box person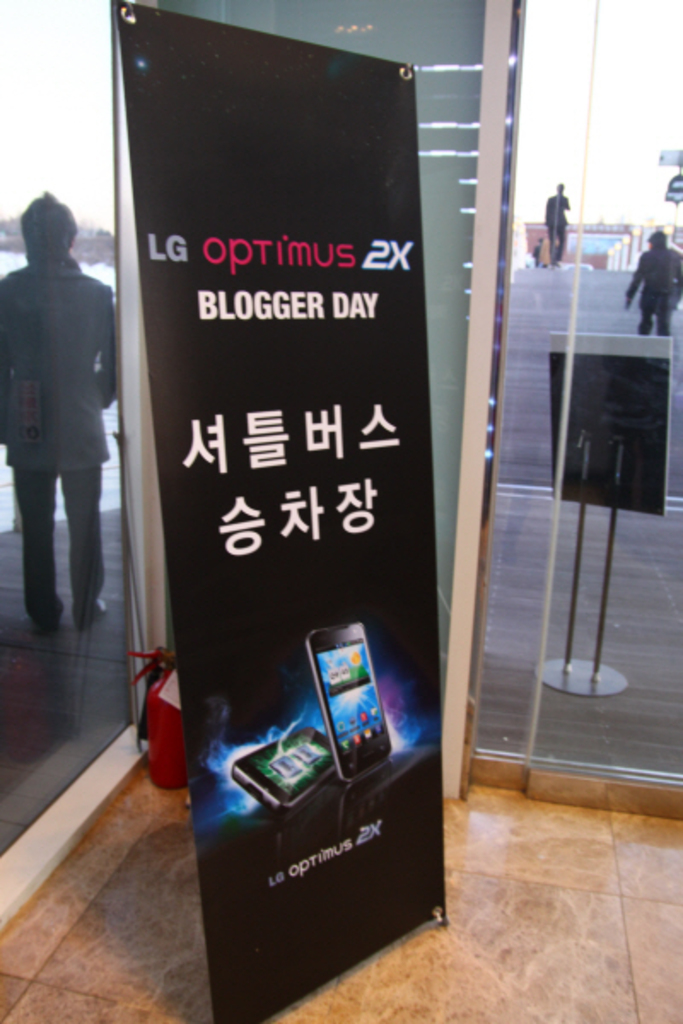
left=528, top=236, right=541, bottom=268
